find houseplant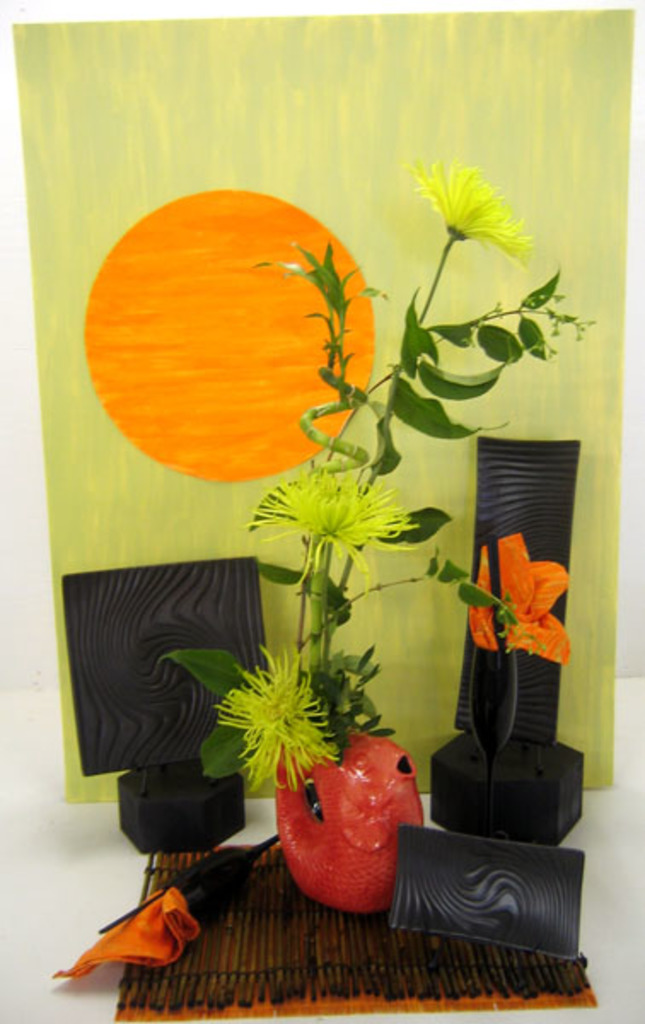
detection(152, 155, 623, 910)
